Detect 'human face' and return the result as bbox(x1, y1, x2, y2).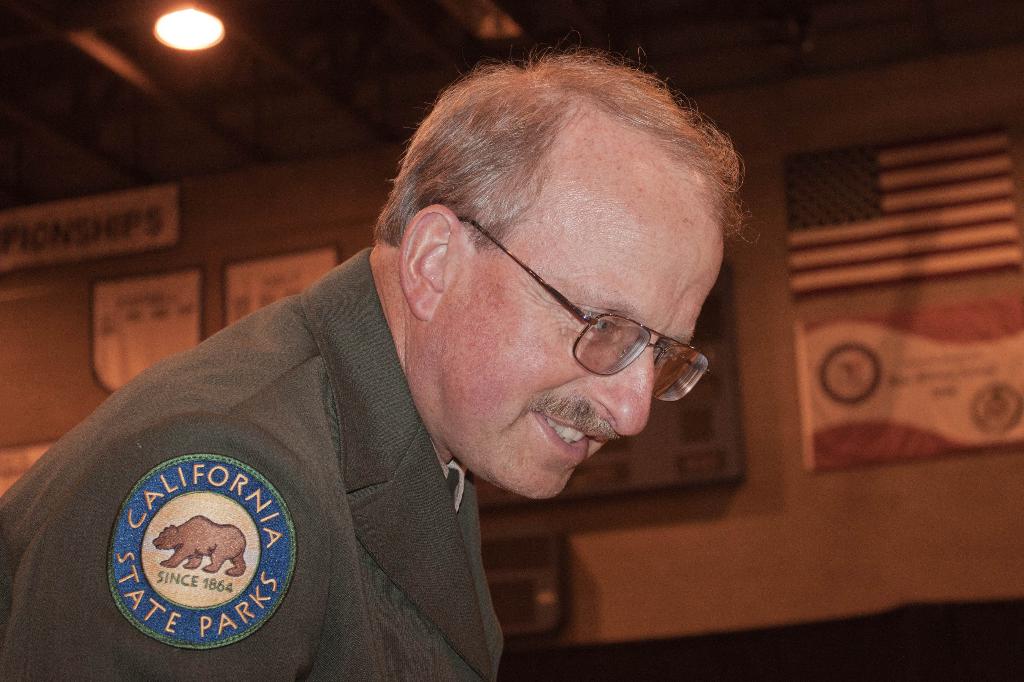
bbox(454, 212, 723, 502).
